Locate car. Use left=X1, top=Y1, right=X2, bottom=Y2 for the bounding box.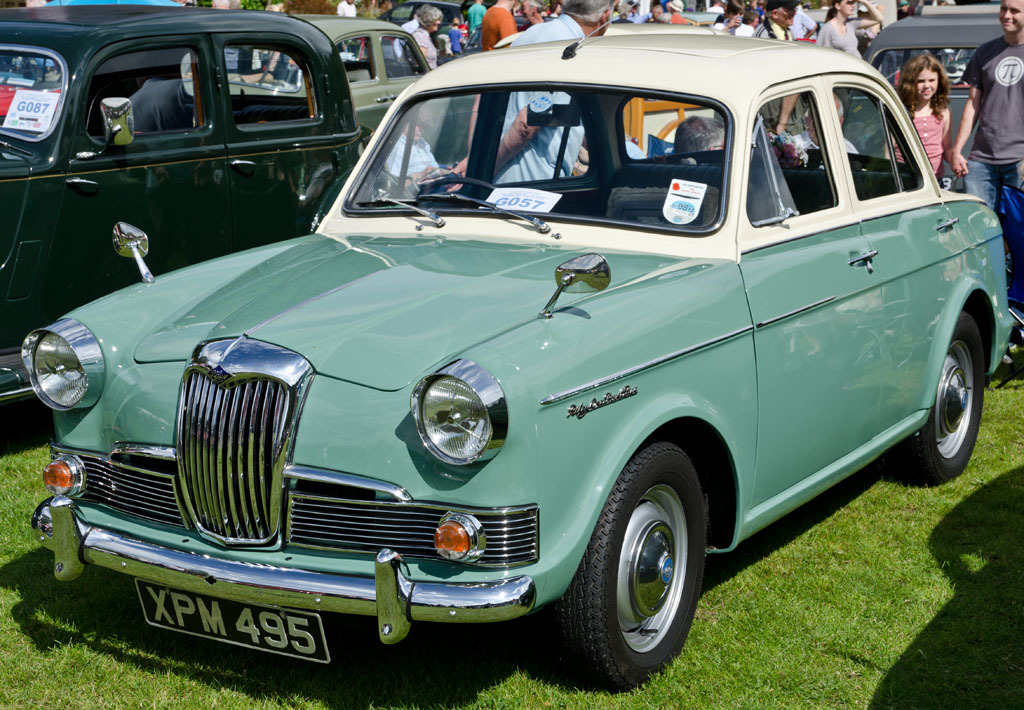
left=182, top=13, right=454, bottom=162.
